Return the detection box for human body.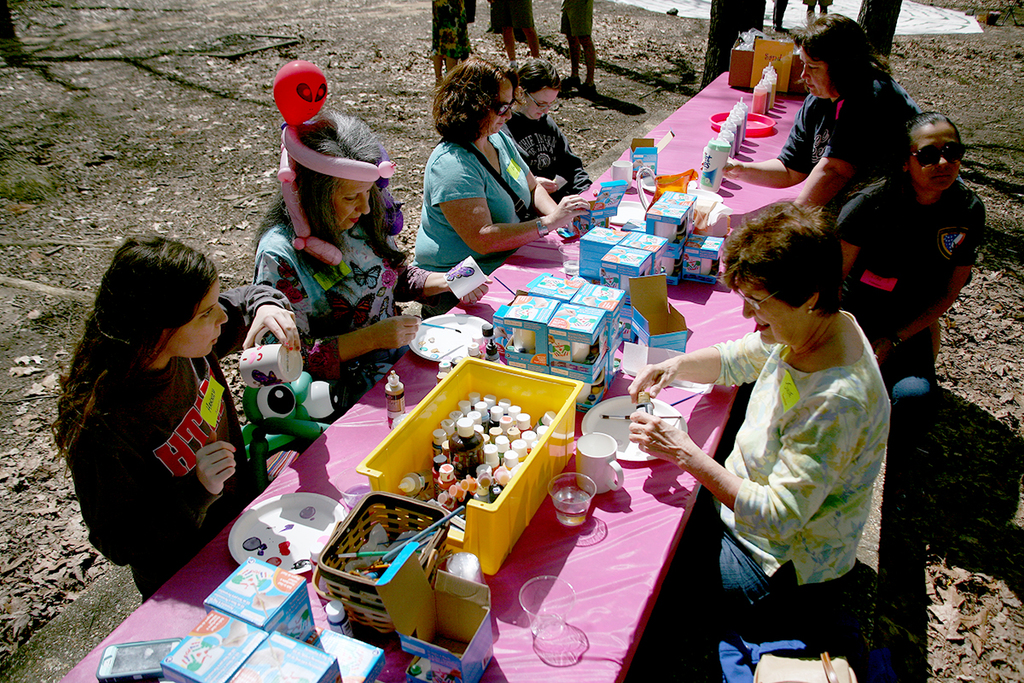
select_region(417, 52, 563, 279).
